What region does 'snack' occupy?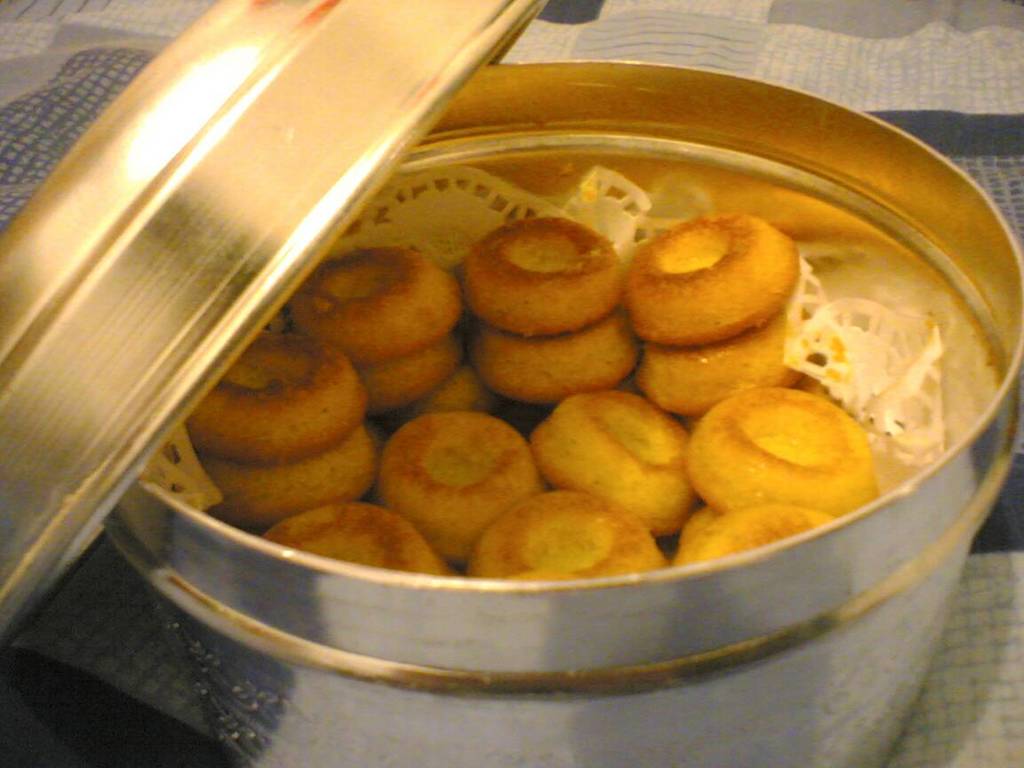
[left=702, top=375, right=872, bottom=527].
